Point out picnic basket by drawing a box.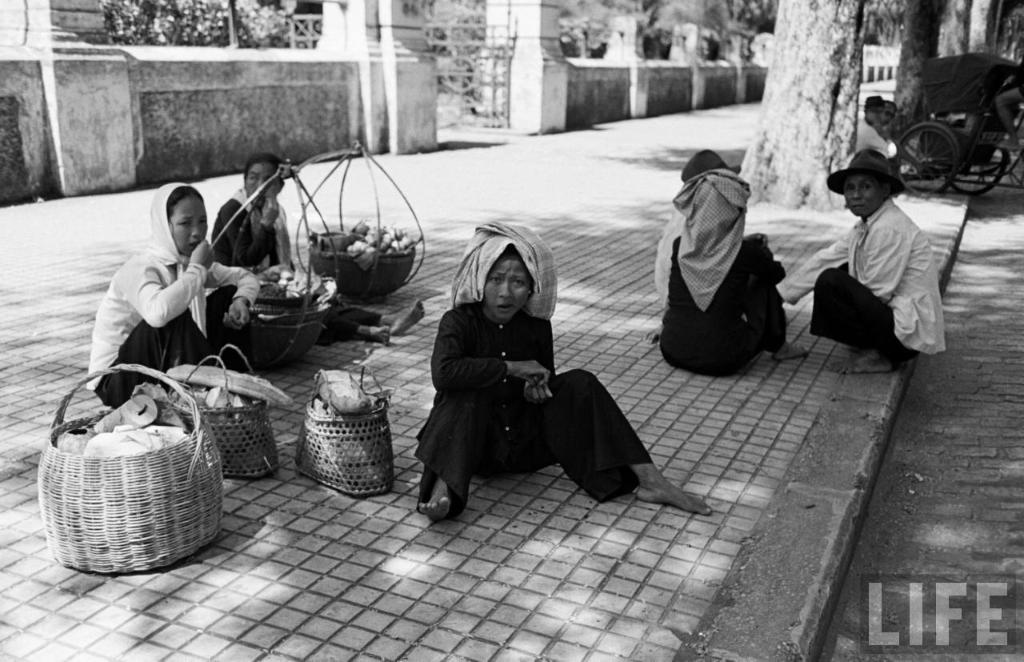
294,363,395,497.
